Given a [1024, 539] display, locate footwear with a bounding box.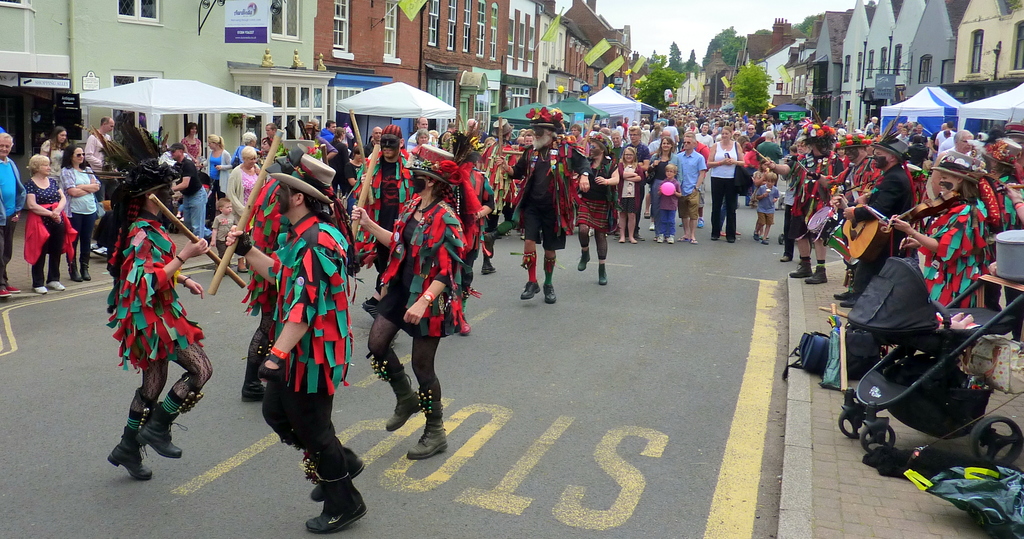
Located: 652:229:664:240.
